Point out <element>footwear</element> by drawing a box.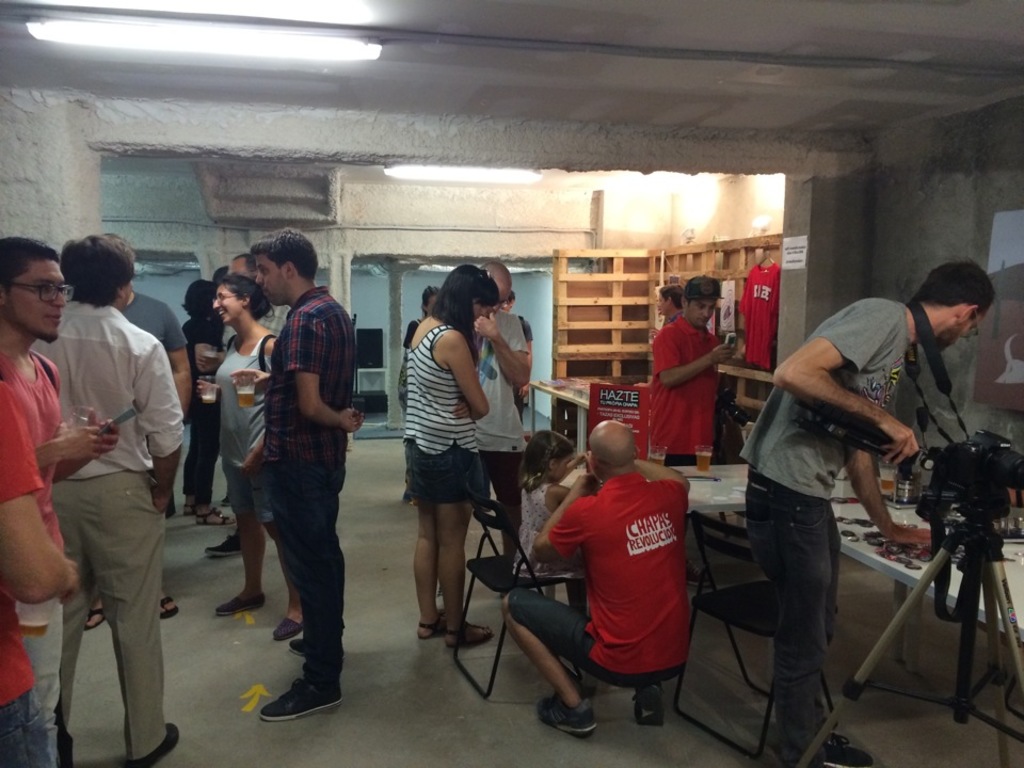
select_region(622, 683, 663, 725).
